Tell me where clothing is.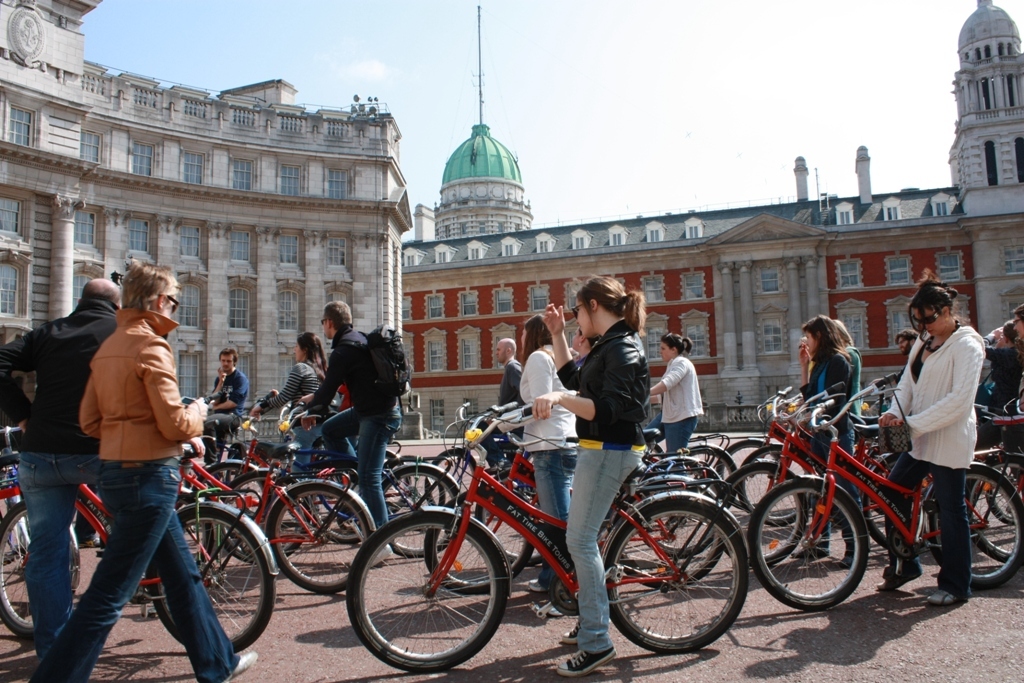
clothing is at [0,297,120,657].
